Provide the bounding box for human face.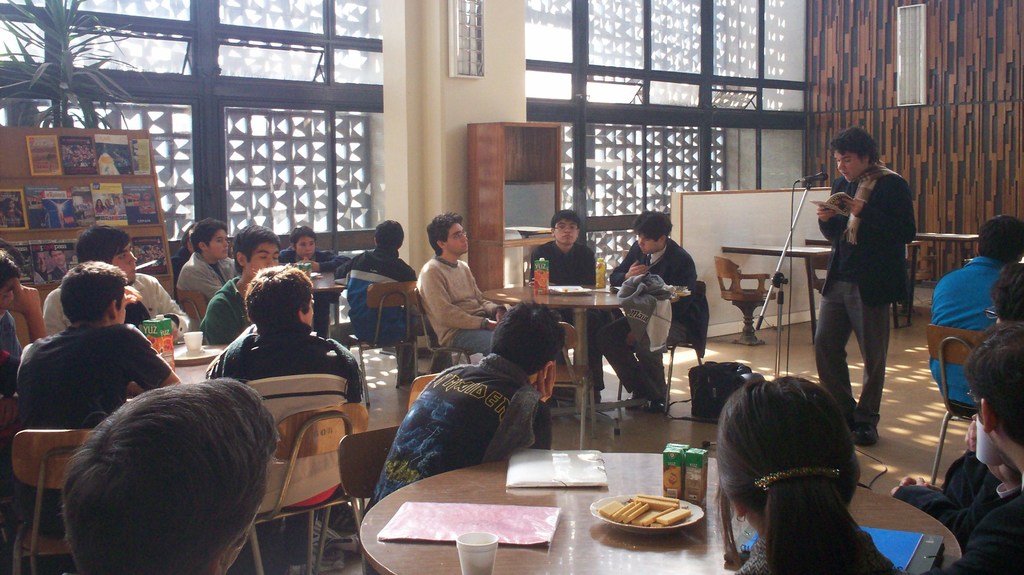
region(206, 230, 227, 254).
